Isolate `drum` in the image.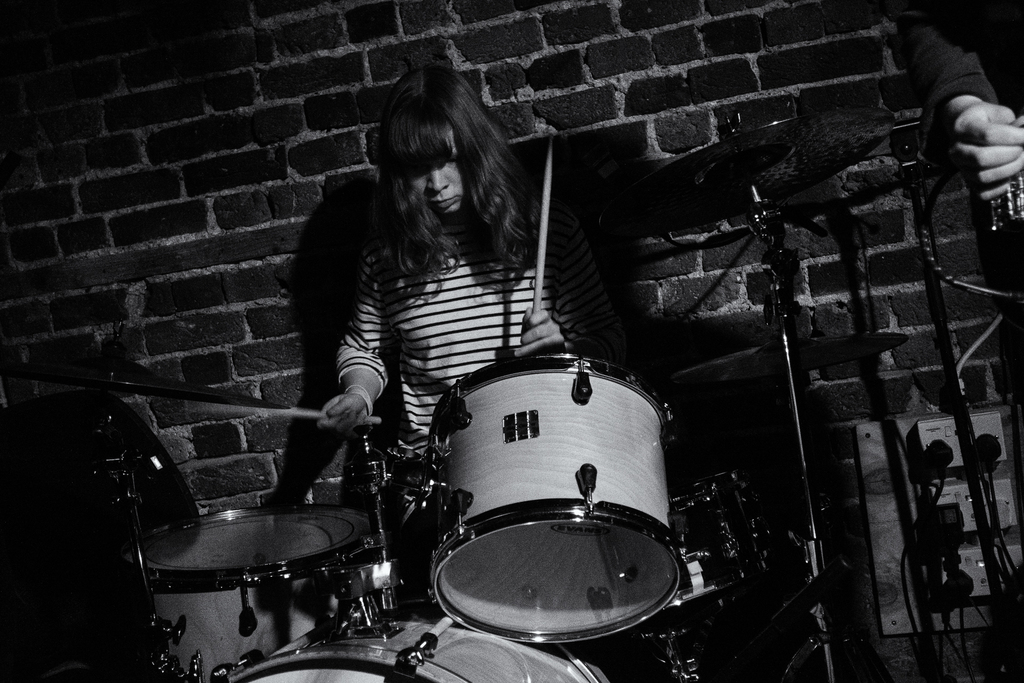
Isolated region: pyautogui.locateOnScreen(438, 356, 674, 650).
